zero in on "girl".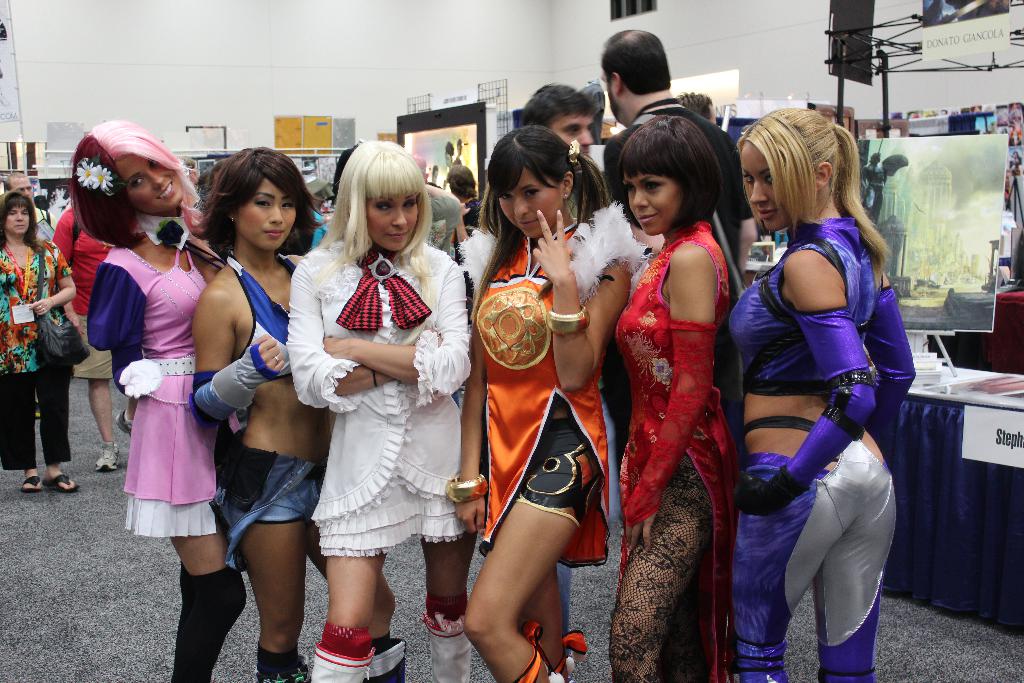
Zeroed in: [x1=605, y1=110, x2=742, y2=682].
